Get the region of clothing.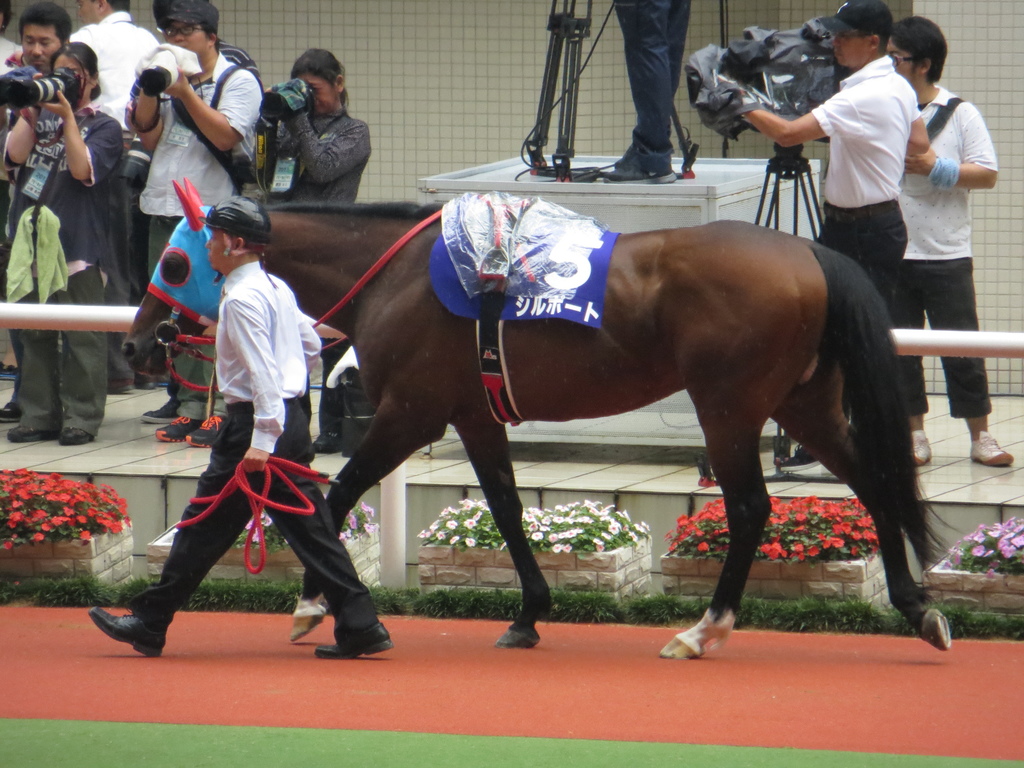
BBox(147, 175, 335, 612).
